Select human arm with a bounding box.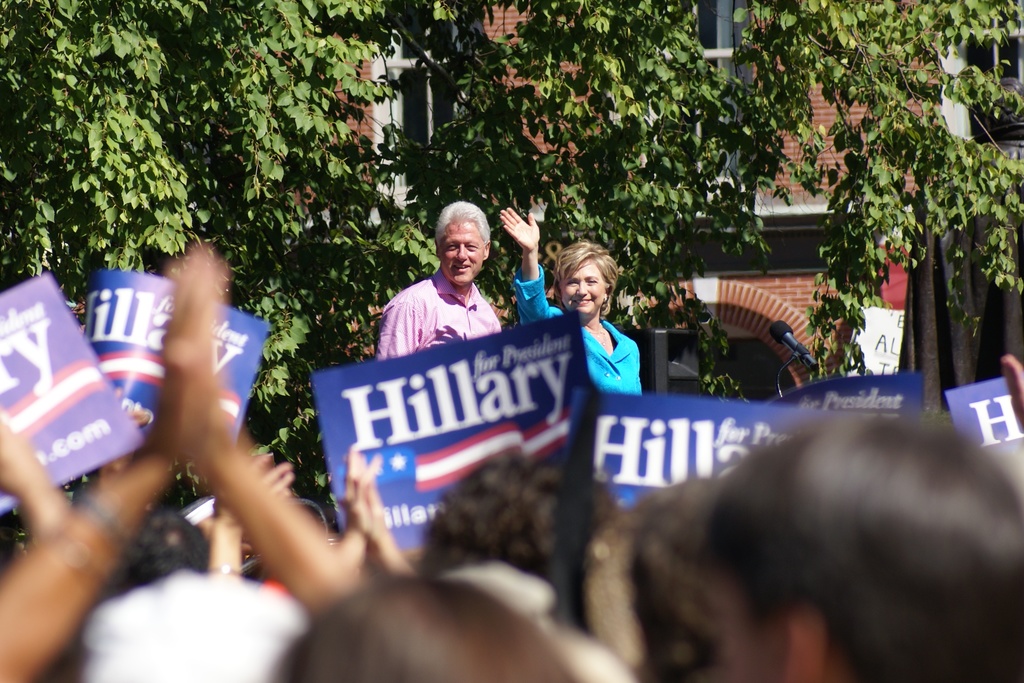
(left=163, top=250, right=382, bottom=624).
